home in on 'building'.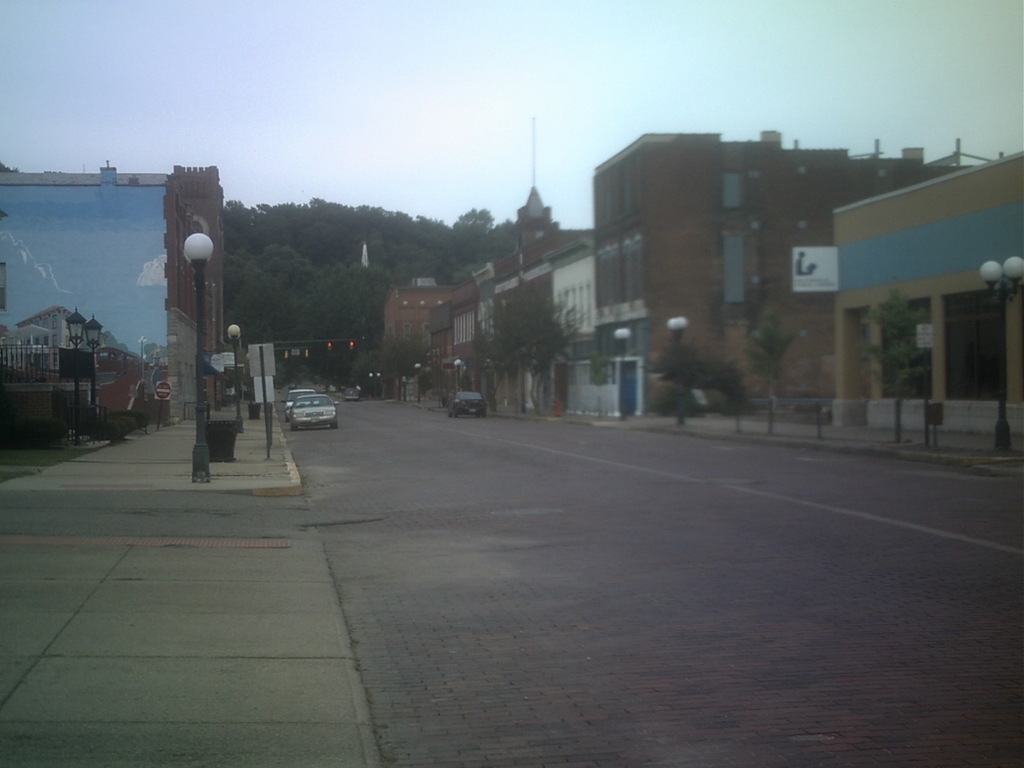
Homed in at {"left": 250, "top": 342, "right": 362, "bottom": 388}.
